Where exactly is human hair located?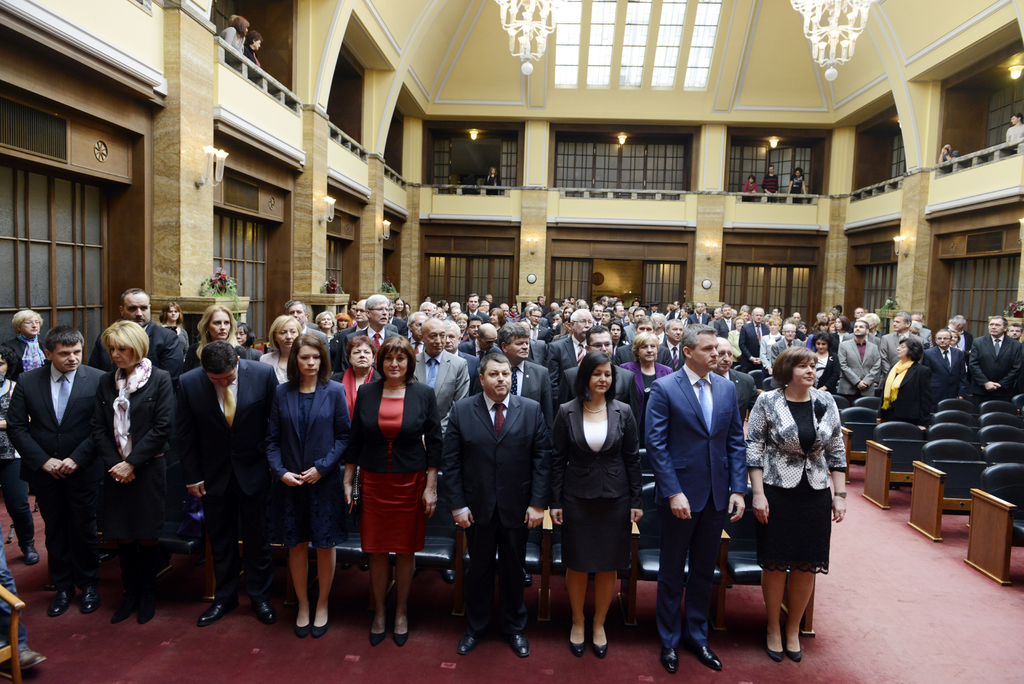
Its bounding box is BBox(570, 308, 592, 327).
